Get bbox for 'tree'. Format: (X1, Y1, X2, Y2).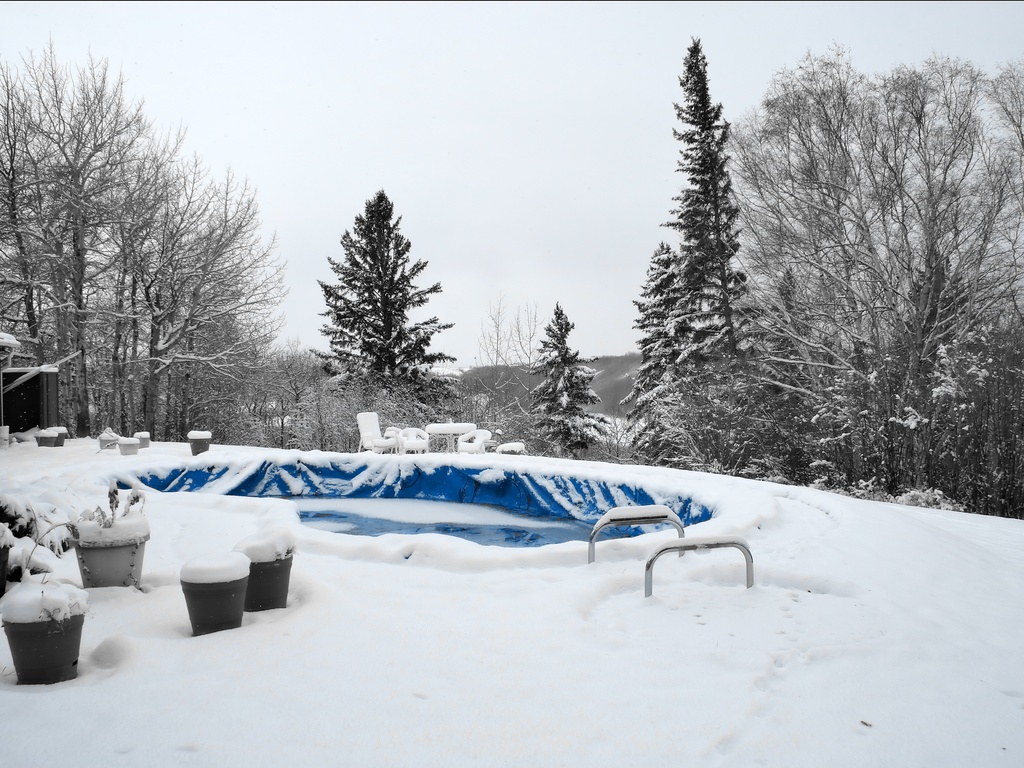
(518, 297, 605, 468).
